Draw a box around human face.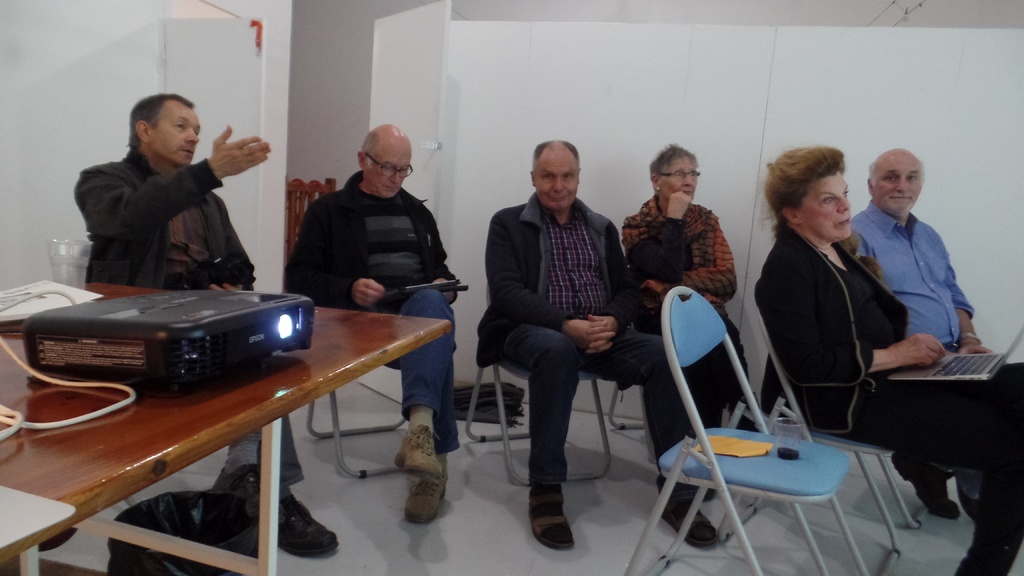
(145, 98, 203, 163).
